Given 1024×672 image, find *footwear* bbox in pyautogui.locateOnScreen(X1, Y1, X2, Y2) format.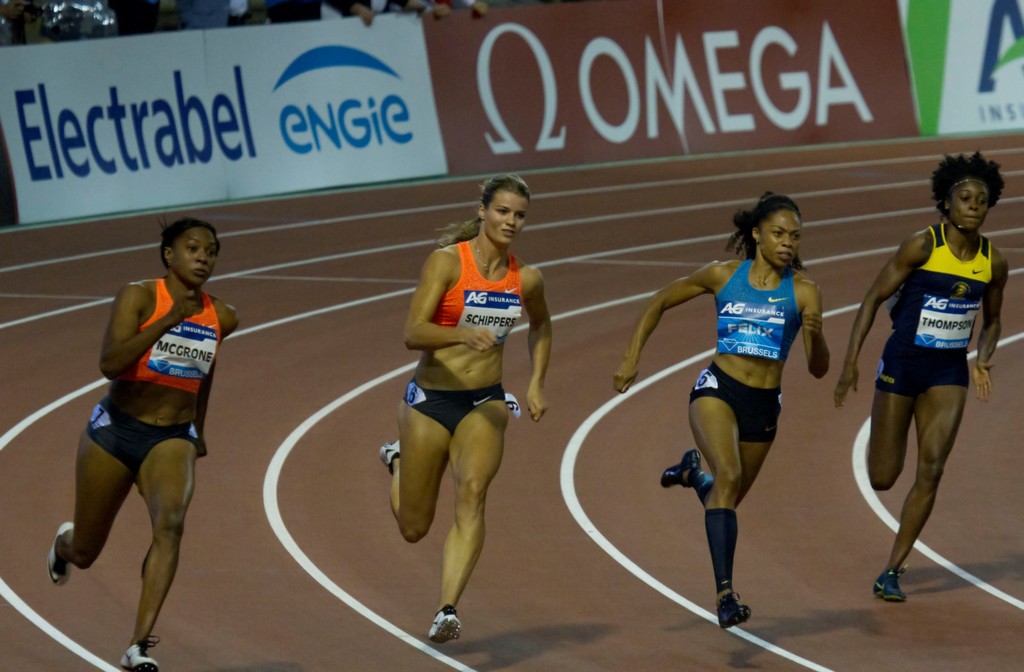
pyautogui.locateOnScreen(120, 636, 160, 671).
